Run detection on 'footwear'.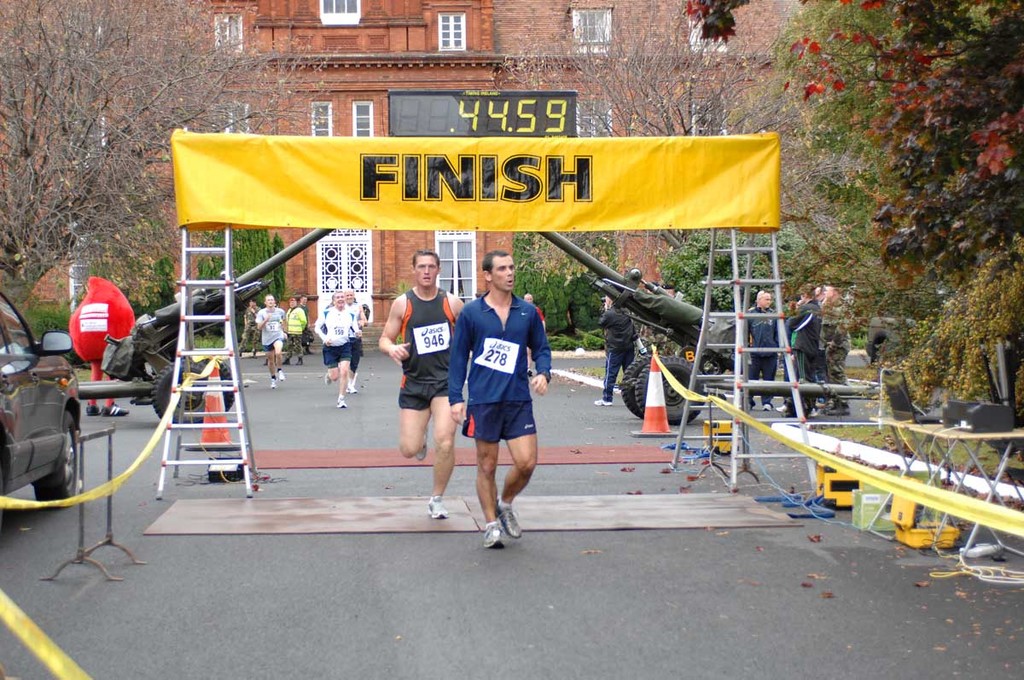
Result: <box>270,377,276,389</box>.
